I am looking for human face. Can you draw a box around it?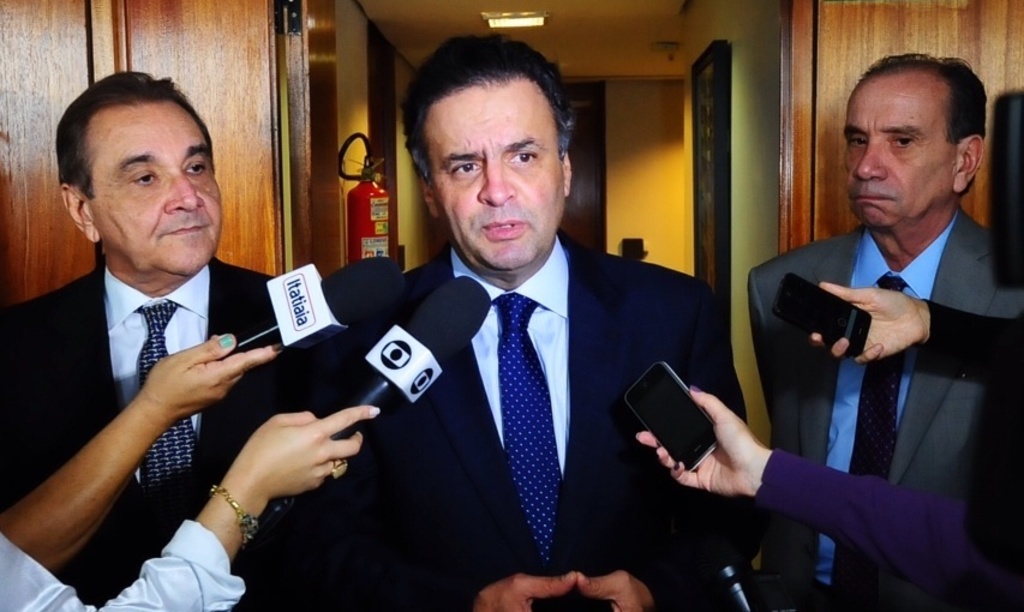
Sure, the bounding box is 430/85/565/272.
